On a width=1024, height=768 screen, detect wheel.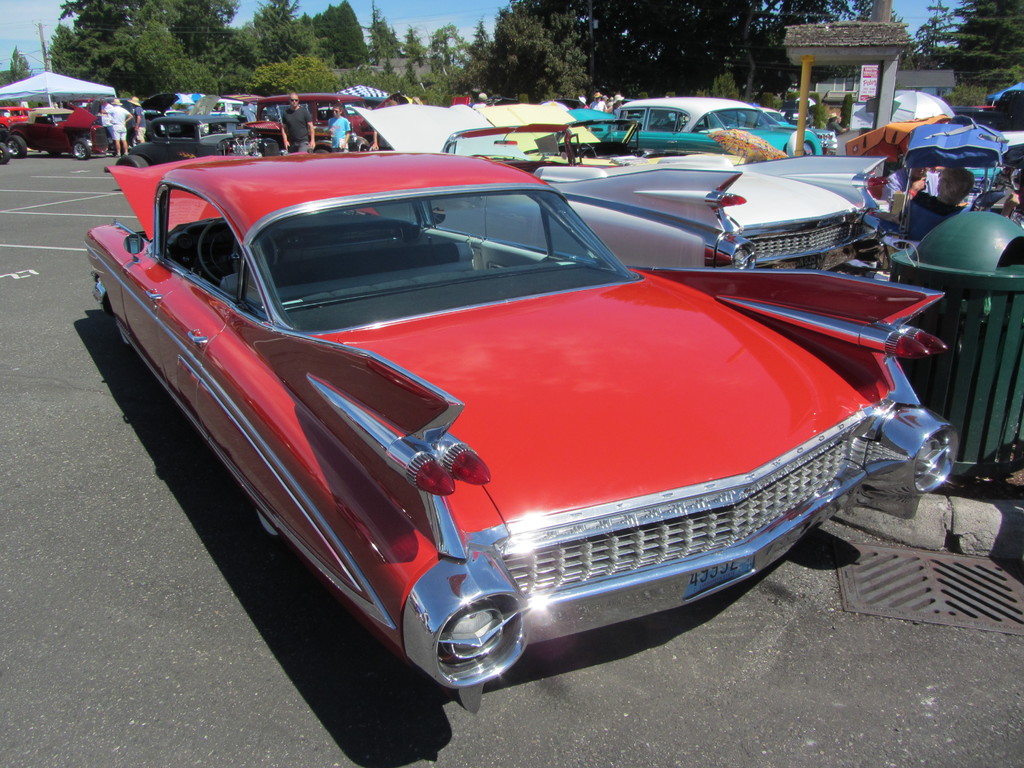
region(0, 142, 10, 164).
